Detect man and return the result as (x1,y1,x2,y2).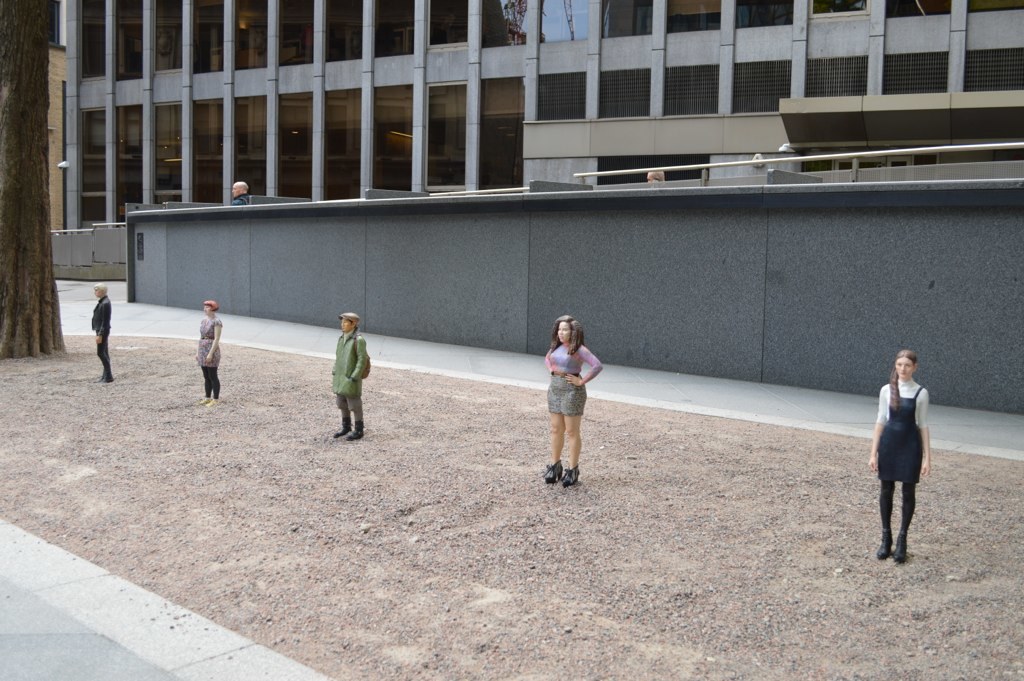
(232,176,255,208).
